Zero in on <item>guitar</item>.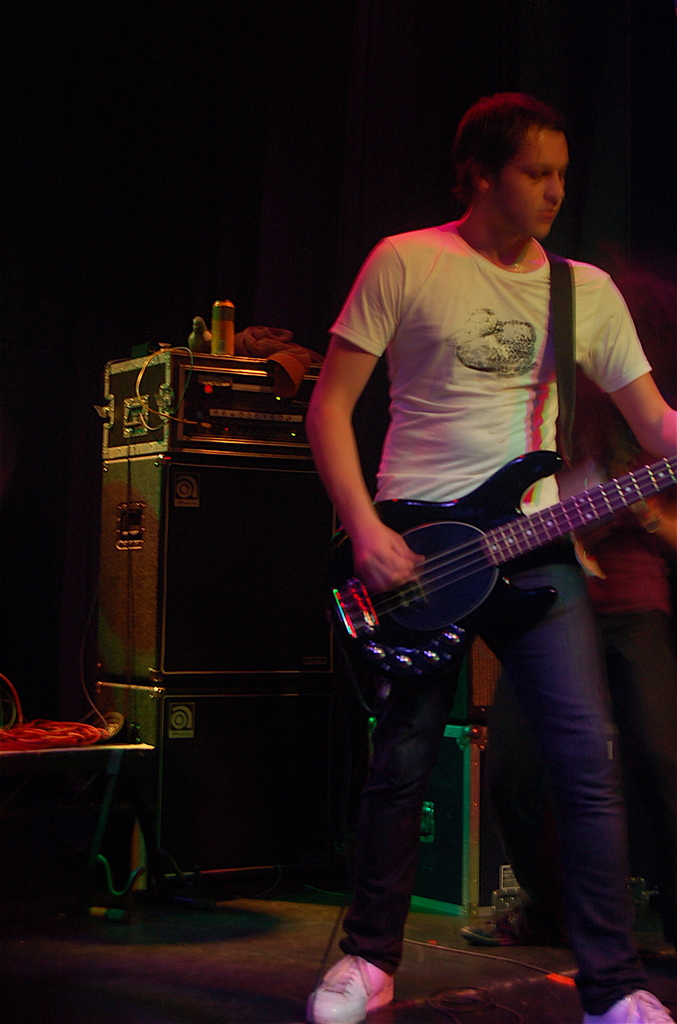
Zeroed in: select_region(314, 425, 676, 665).
